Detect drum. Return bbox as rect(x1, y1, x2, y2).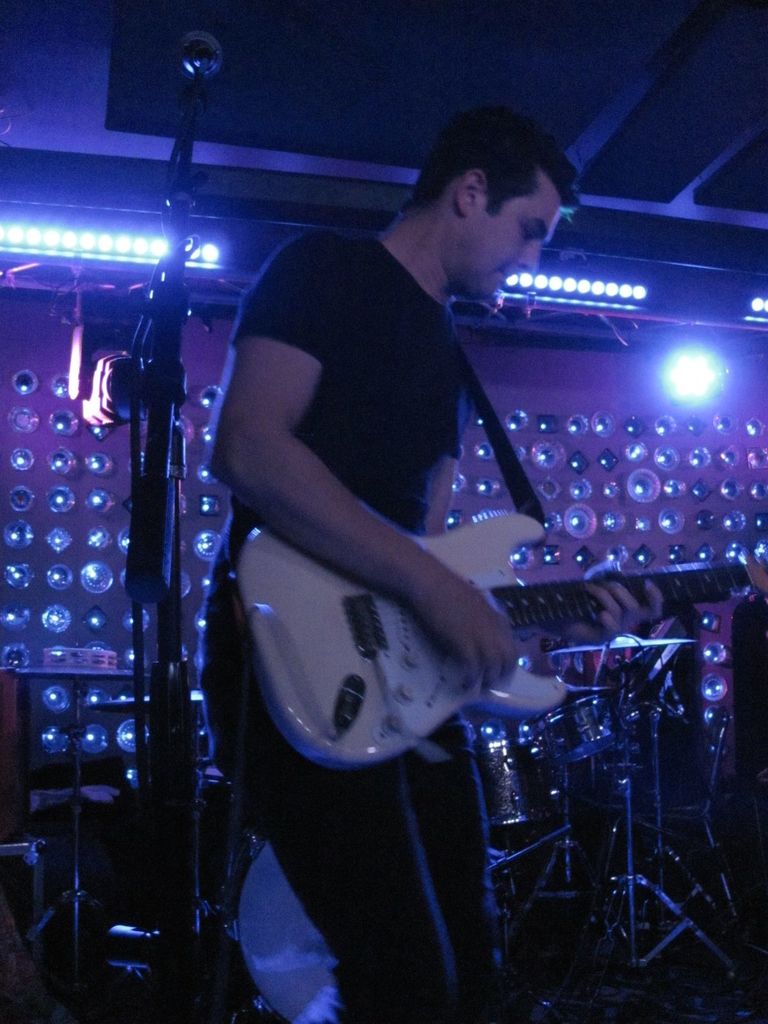
rect(548, 694, 614, 764).
